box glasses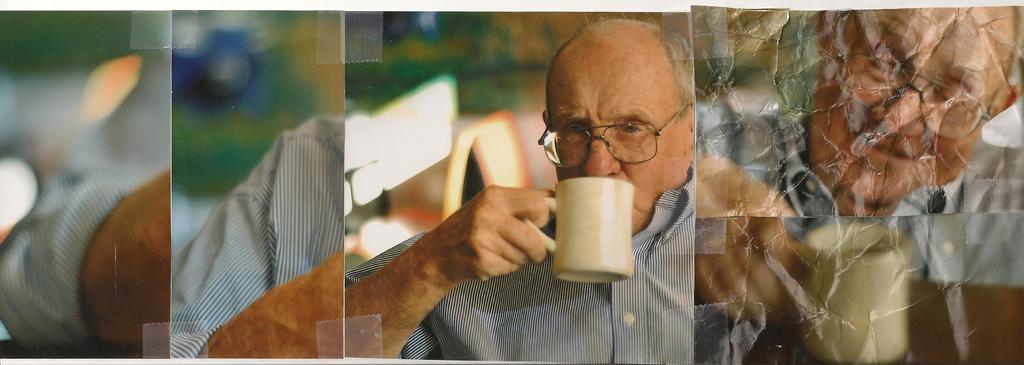
rect(538, 106, 690, 171)
